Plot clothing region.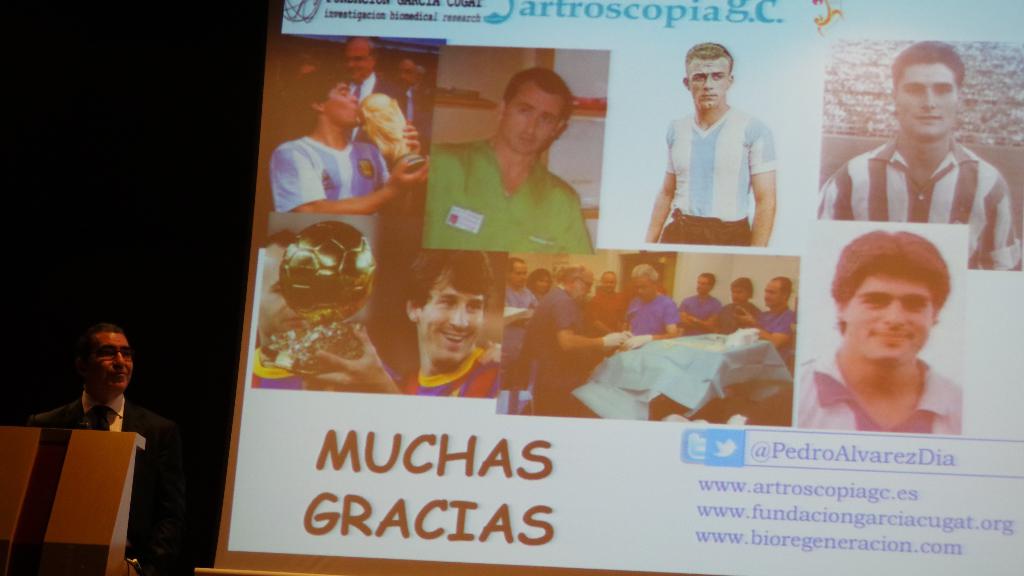
Plotted at select_region(795, 345, 965, 438).
